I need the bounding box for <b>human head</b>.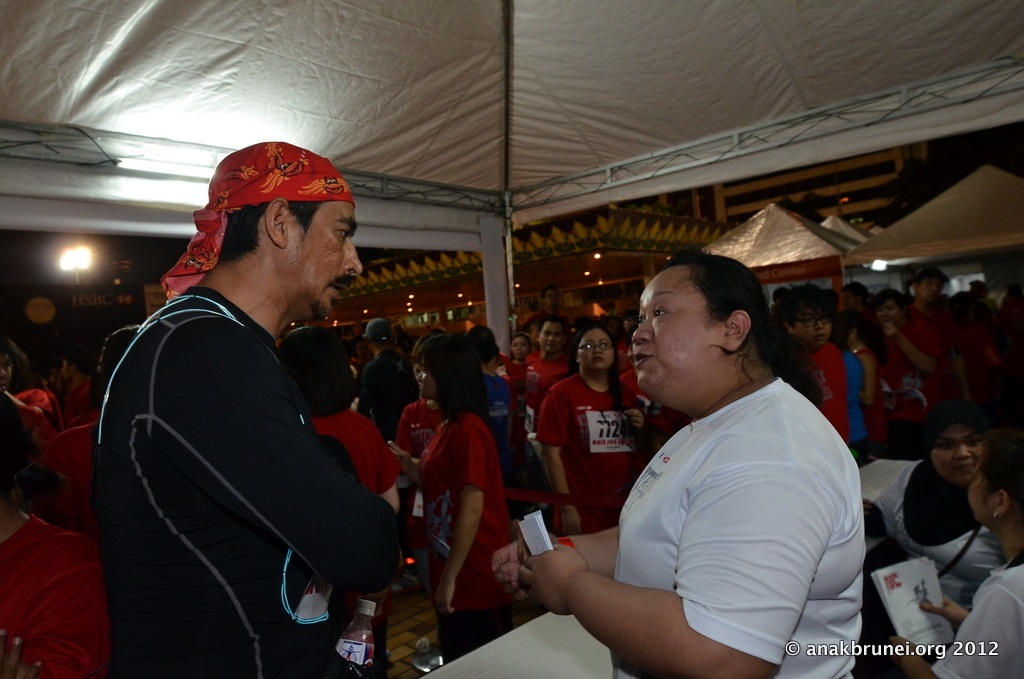
Here it is: Rect(280, 324, 353, 416).
